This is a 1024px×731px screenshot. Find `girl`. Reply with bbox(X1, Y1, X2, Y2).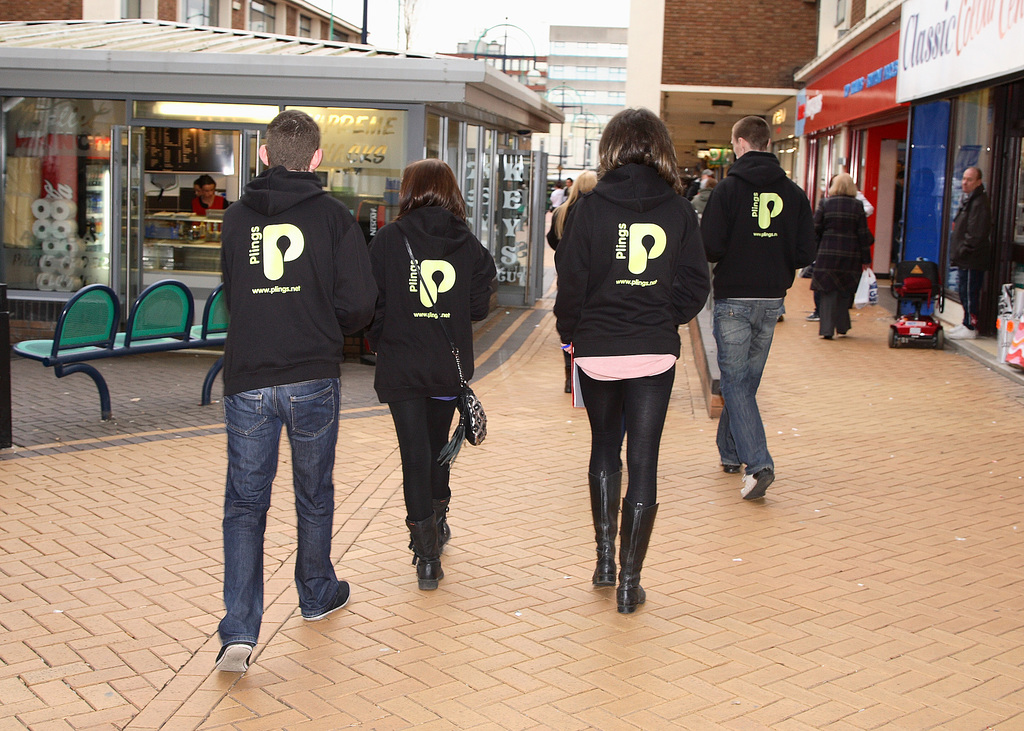
bbox(371, 158, 499, 589).
